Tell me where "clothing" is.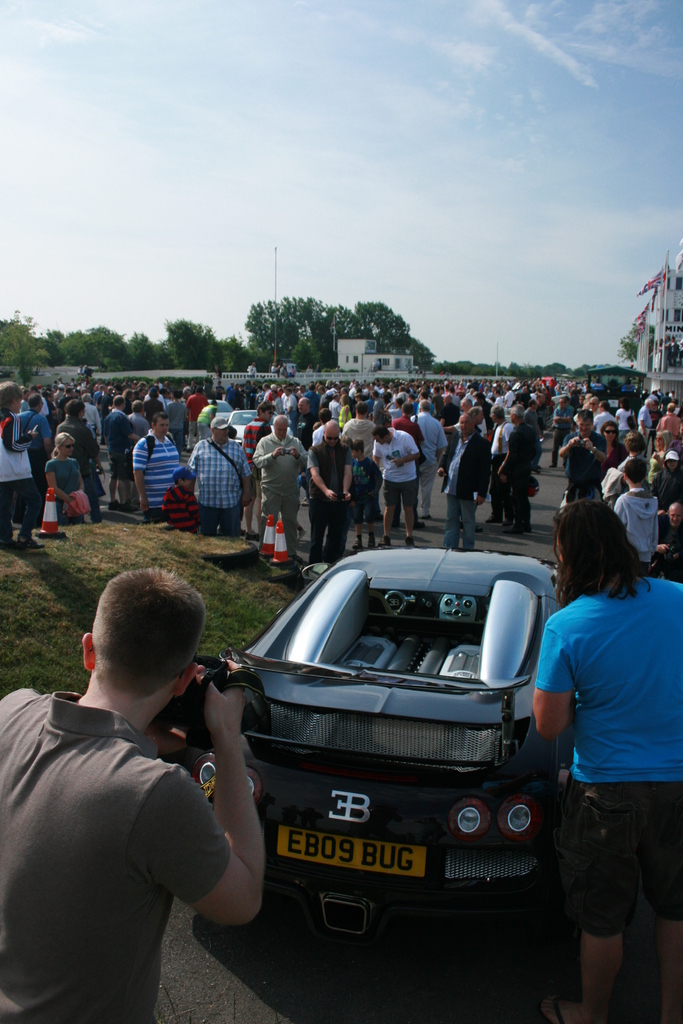
"clothing" is at (left=354, top=404, right=363, bottom=416).
